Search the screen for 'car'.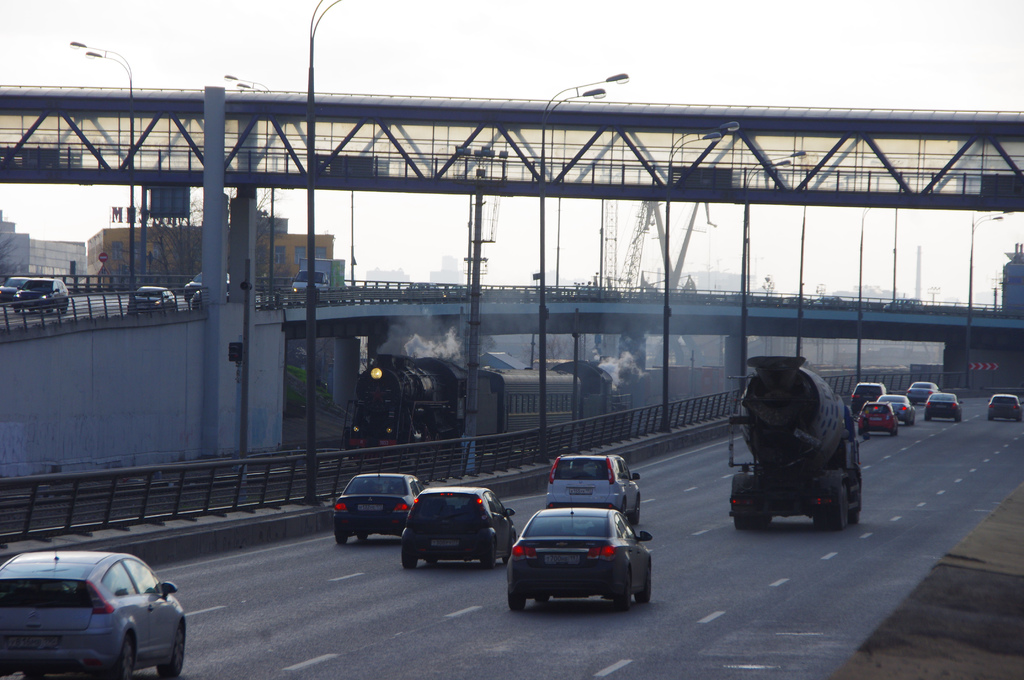
Found at l=917, t=396, r=961, b=420.
